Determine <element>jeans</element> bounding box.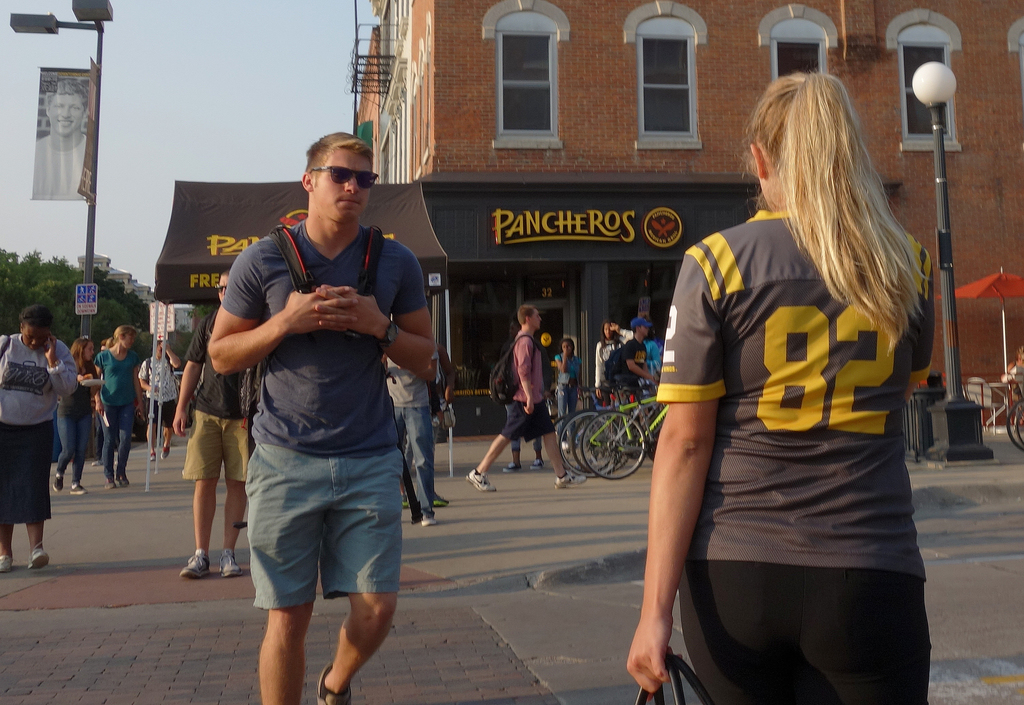
Determined: [x1=388, y1=405, x2=430, y2=520].
